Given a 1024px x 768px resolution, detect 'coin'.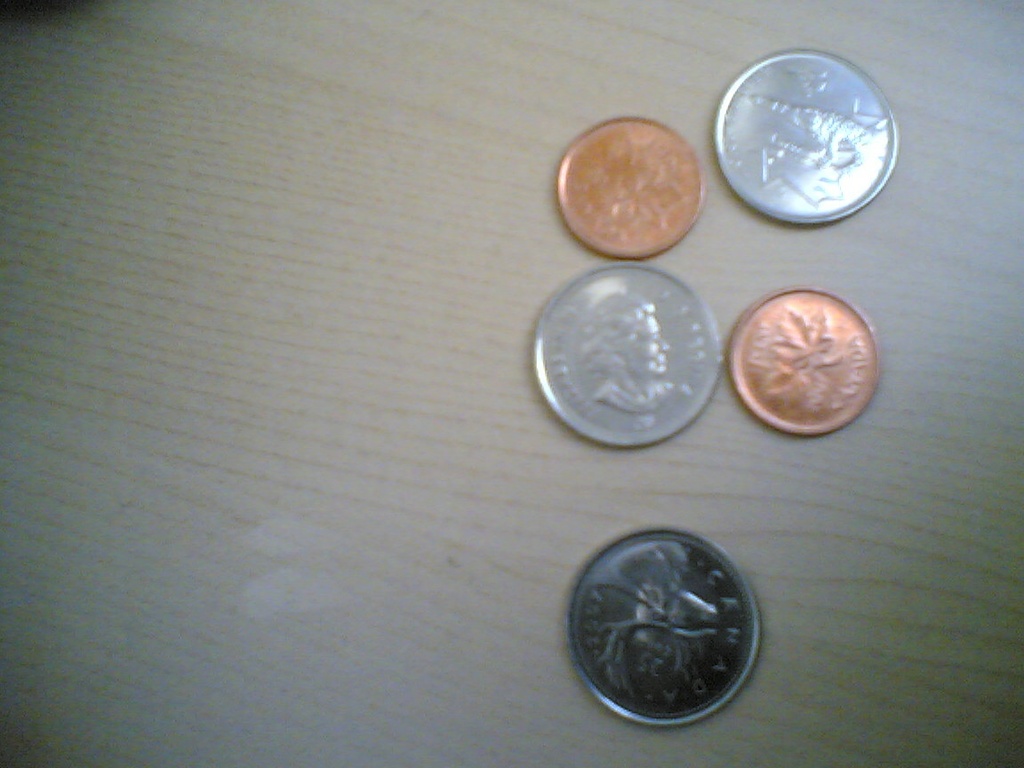
box=[725, 282, 886, 427].
